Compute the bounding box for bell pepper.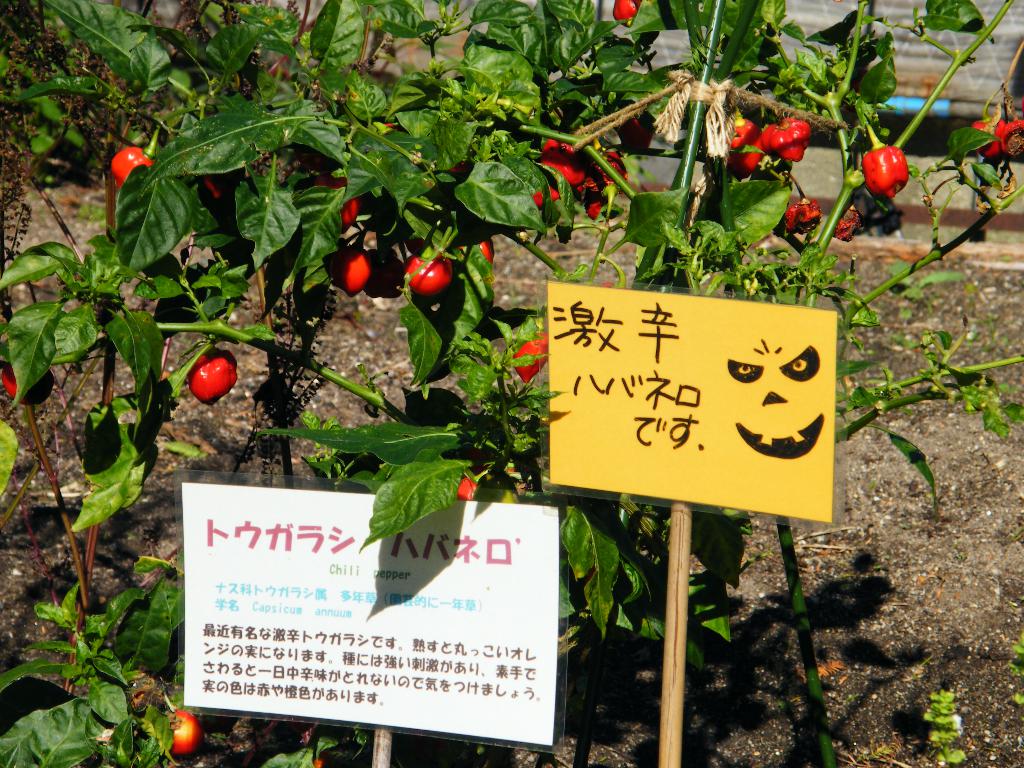
(x1=320, y1=180, x2=358, y2=239).
